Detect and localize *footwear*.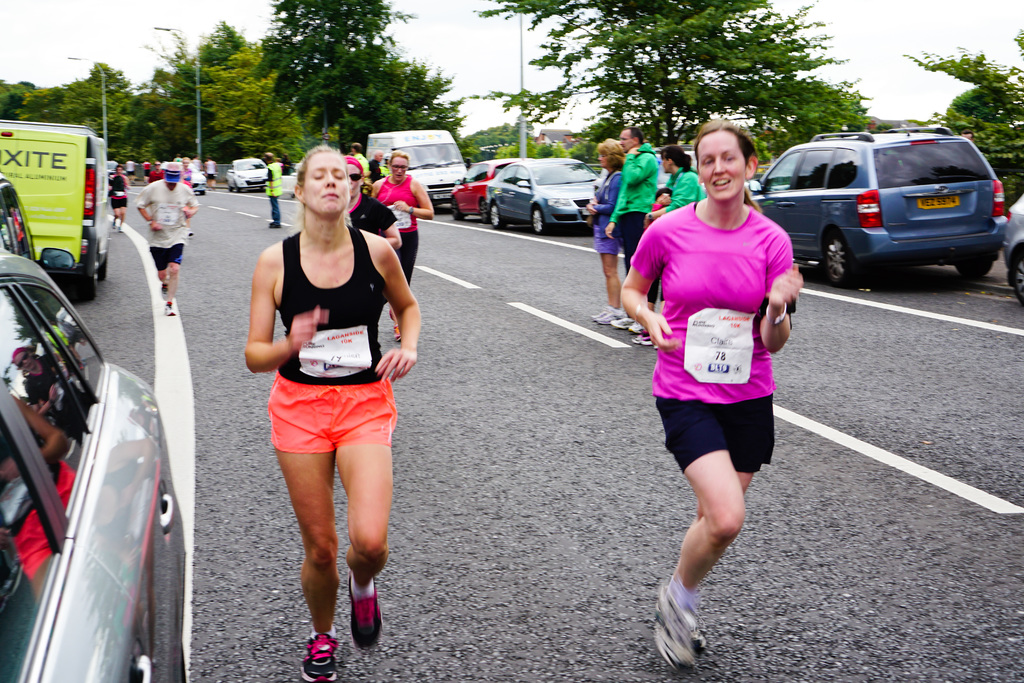
Localized at x1=116 y1=229 x2=122 y2=234.
